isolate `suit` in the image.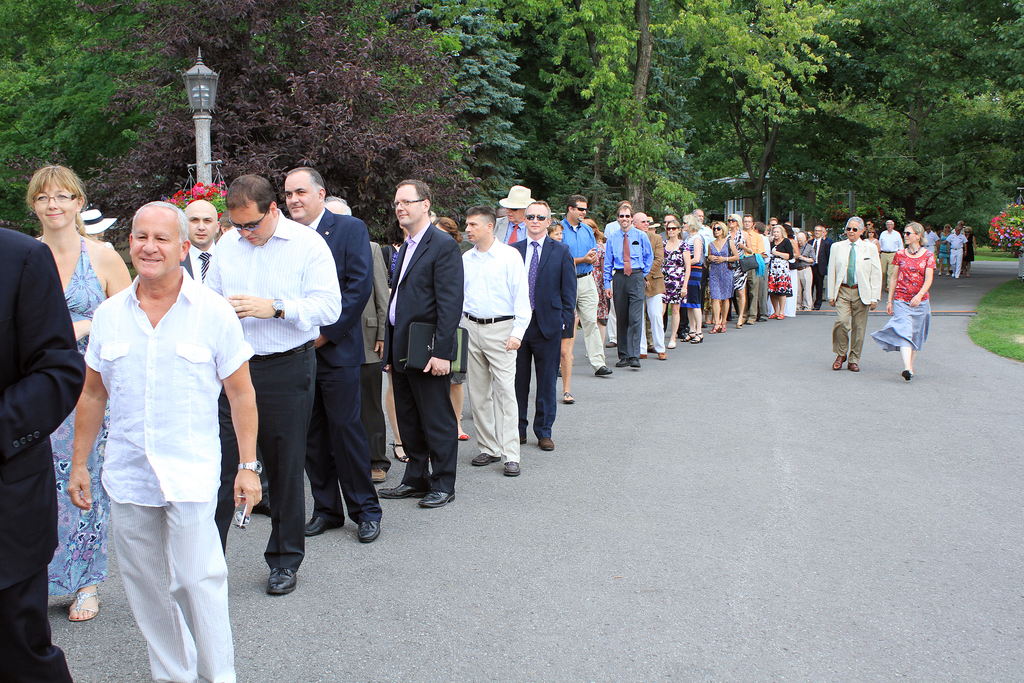
Isolated region: detection(179, 243, 219, 292).
